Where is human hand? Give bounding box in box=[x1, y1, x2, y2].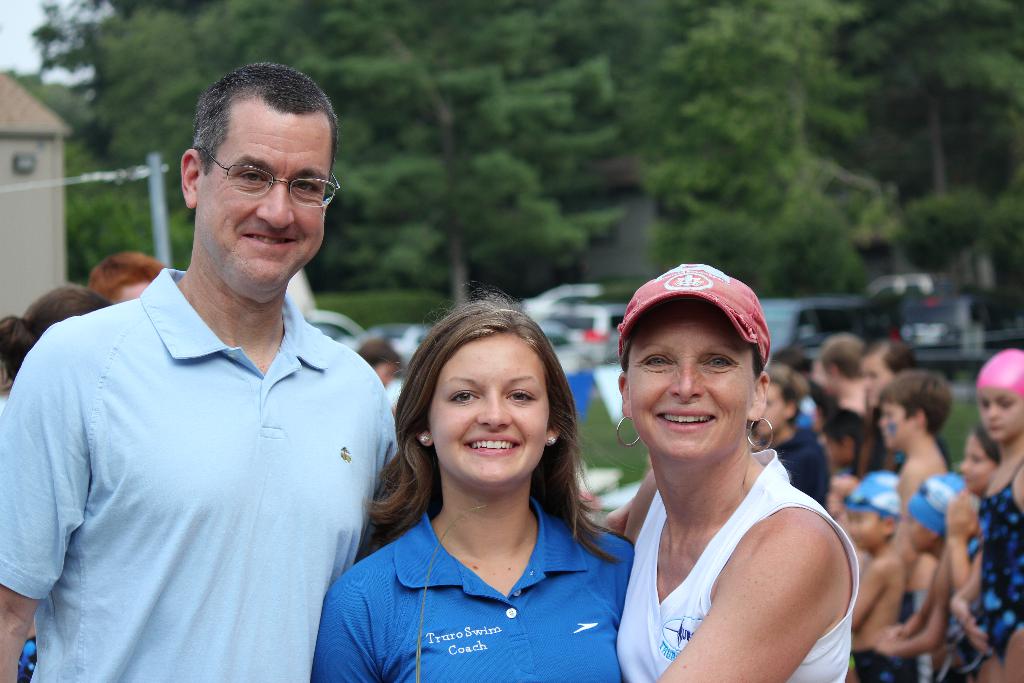
box=[941, 482, 978, 541].
